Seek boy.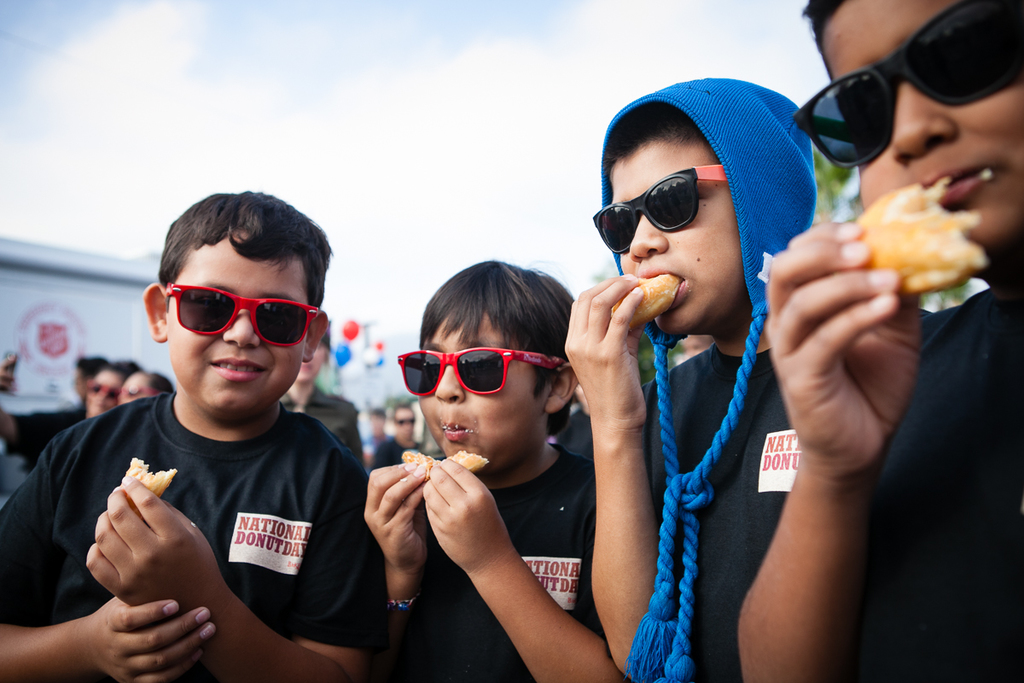
box(561, 75, 847, 682).
